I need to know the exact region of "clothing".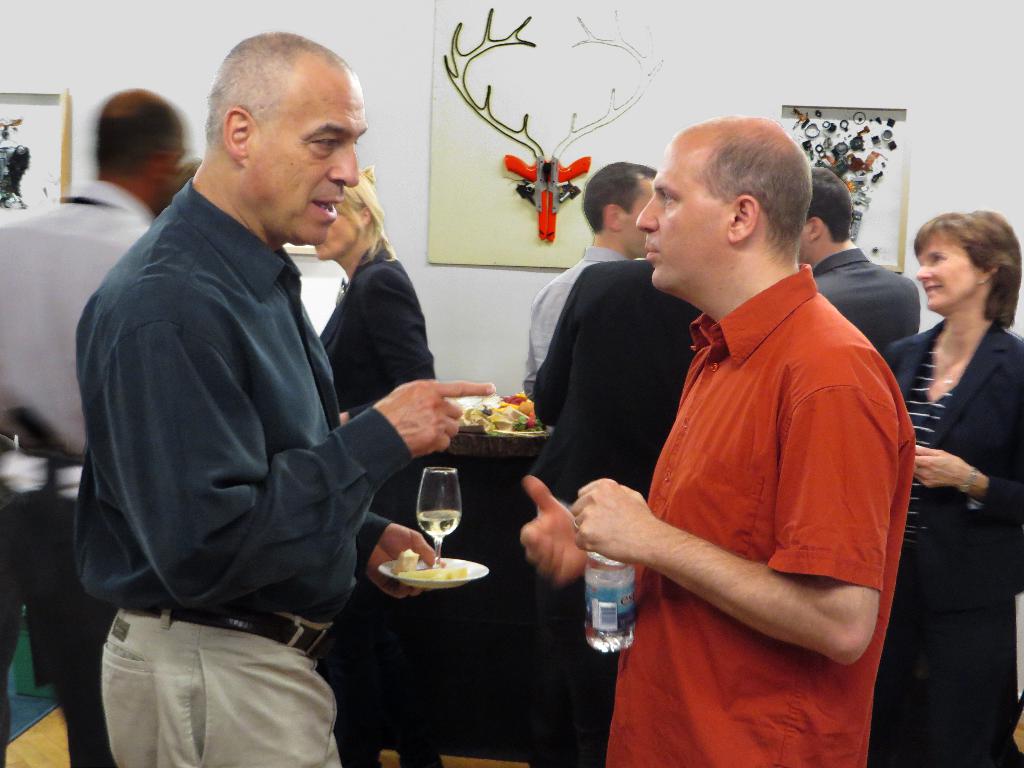
Region: locate(66, 167, 415, 767).
